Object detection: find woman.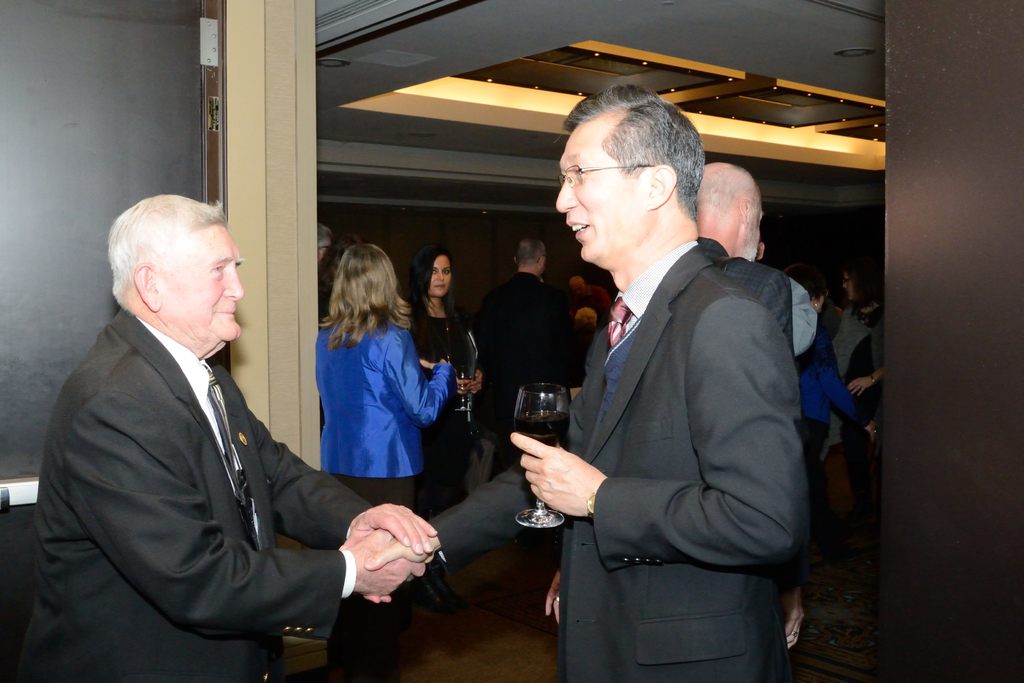
Rect(410, 244, 481, 520).
